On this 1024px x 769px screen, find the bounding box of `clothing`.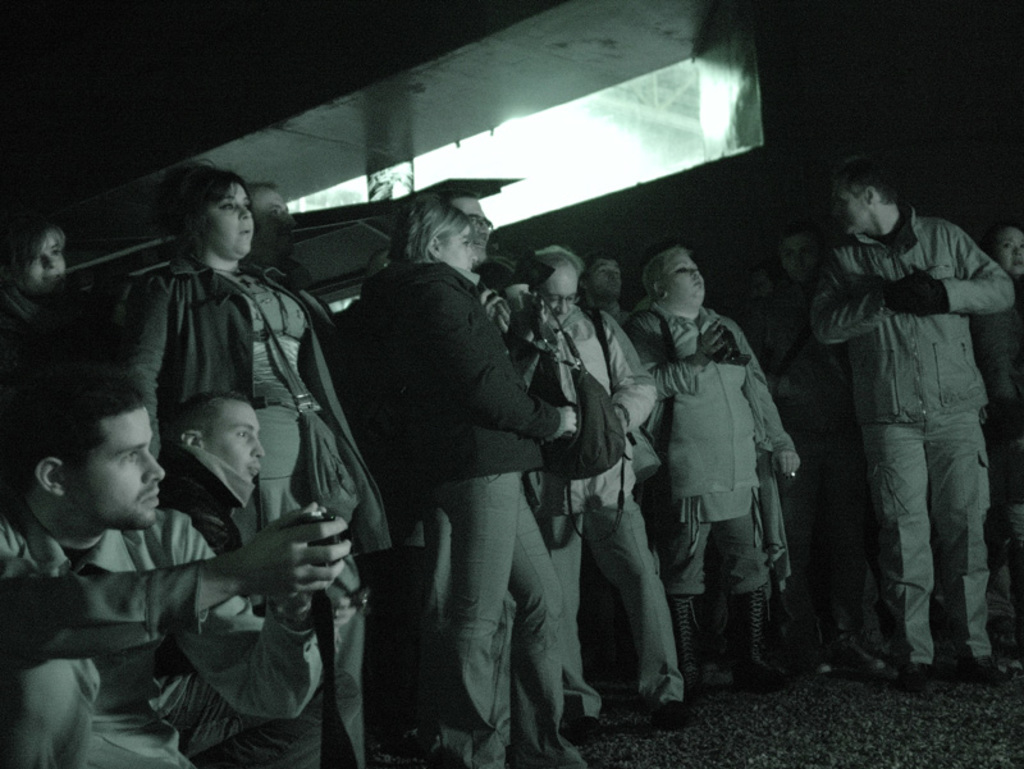
Bounding box: x1=613 y1=296 x2=803 y2=630.
